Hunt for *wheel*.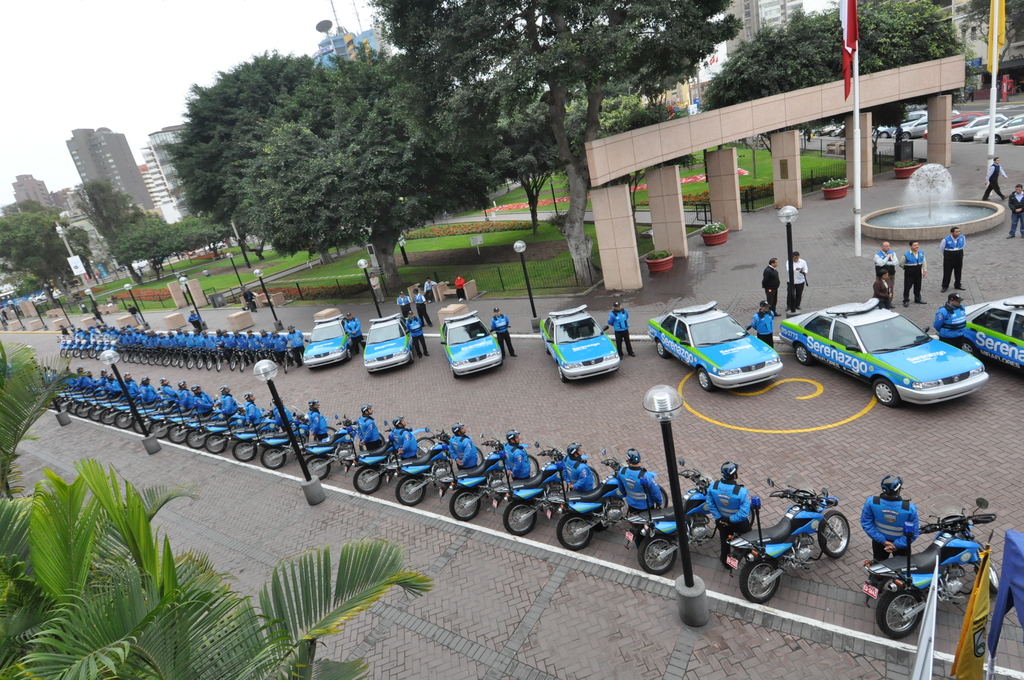
Hunted down at <box>821,513,854,551</box>.
